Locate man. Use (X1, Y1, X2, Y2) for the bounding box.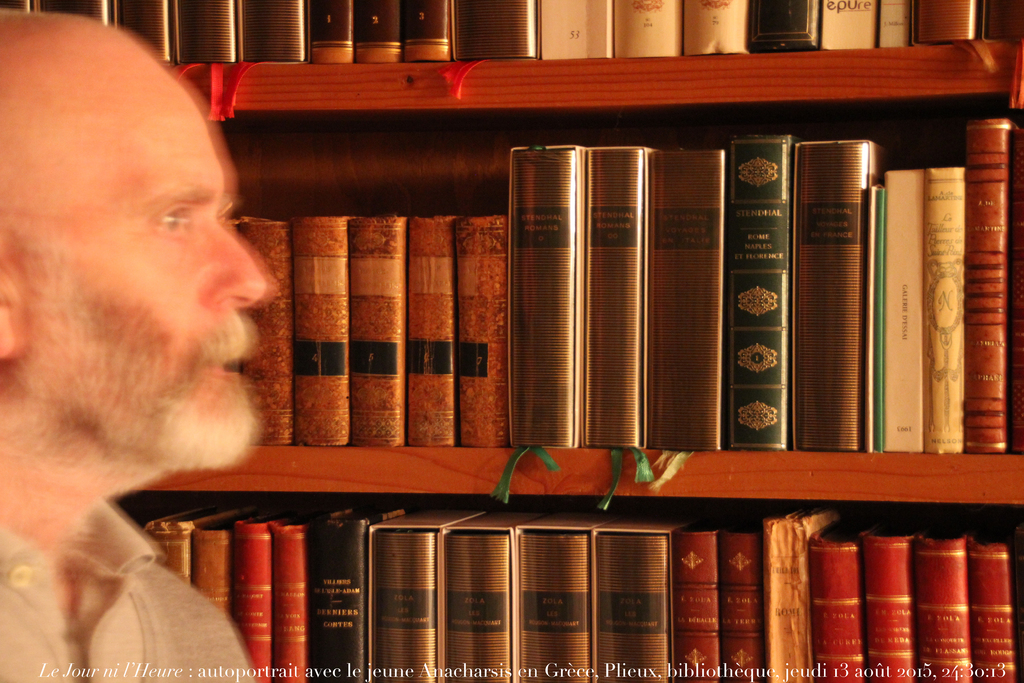
(0, 10, 268, 682).
